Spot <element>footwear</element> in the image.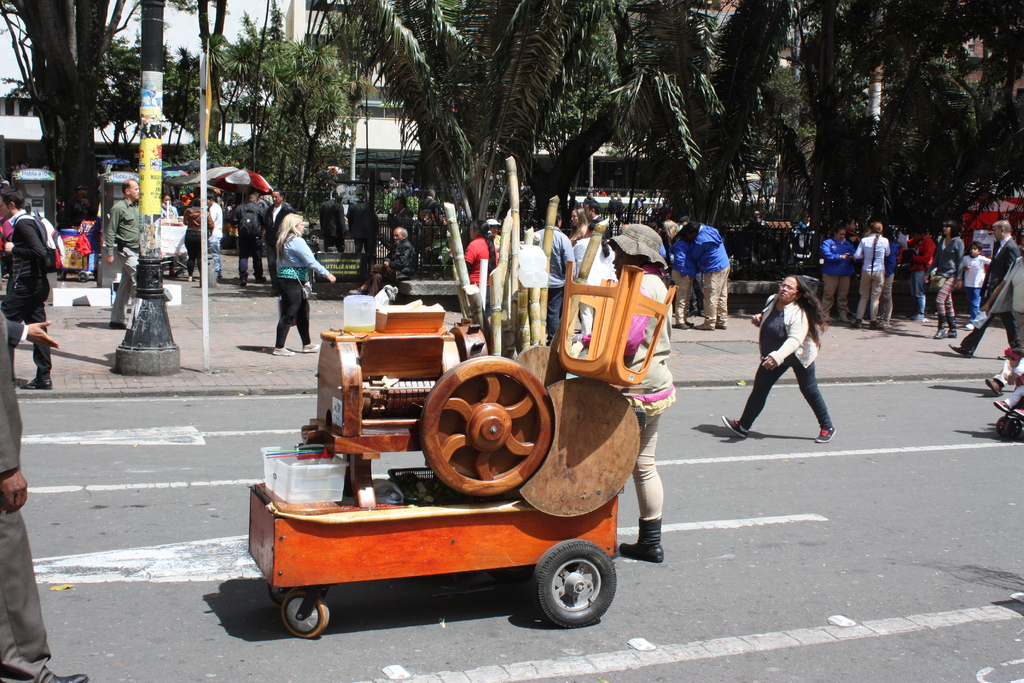
<element>footwear</element> found at <box>302,341,321,350</box>.
